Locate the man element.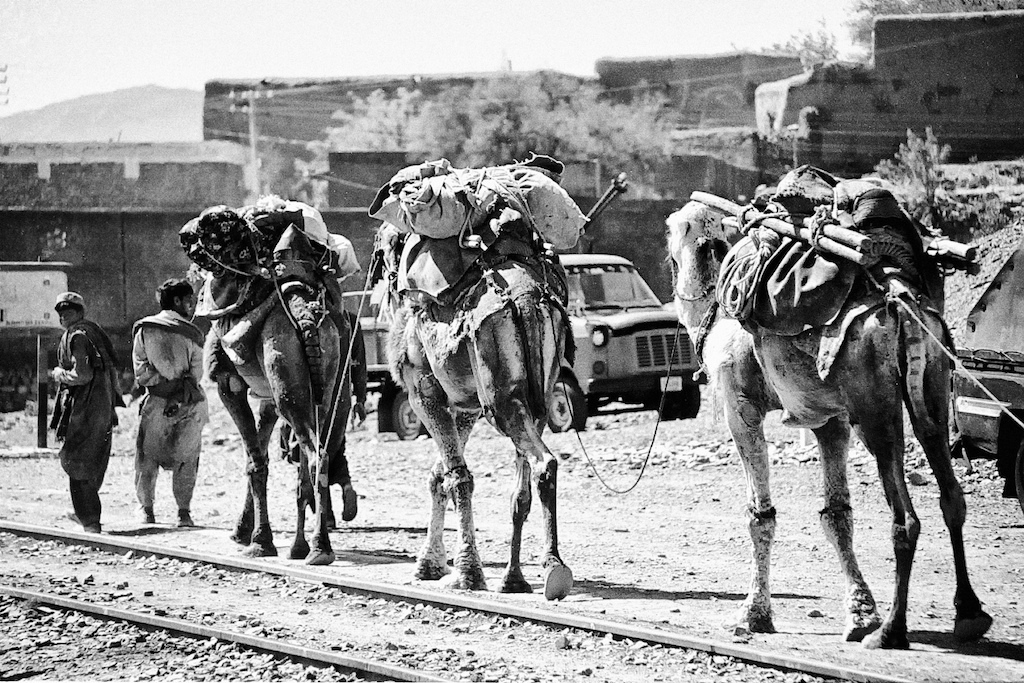
Element bbox: box=[33, 290, 112, 533].
